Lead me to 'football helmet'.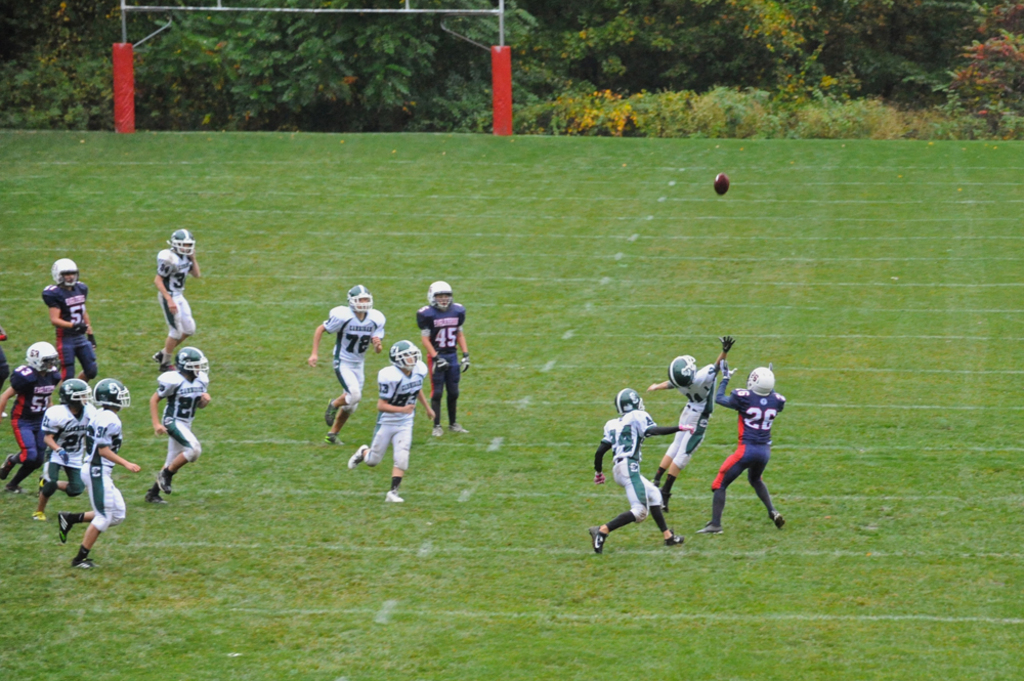
Lead to 168/228/199/256.
